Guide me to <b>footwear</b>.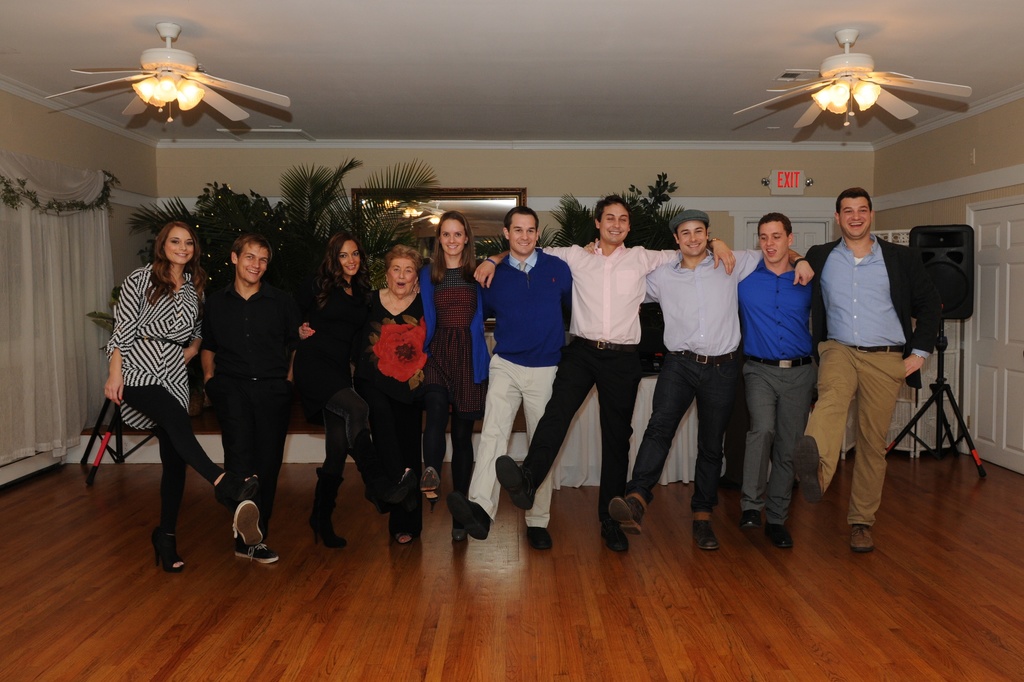
Guidance: crop(607, 496, 644, 535).
